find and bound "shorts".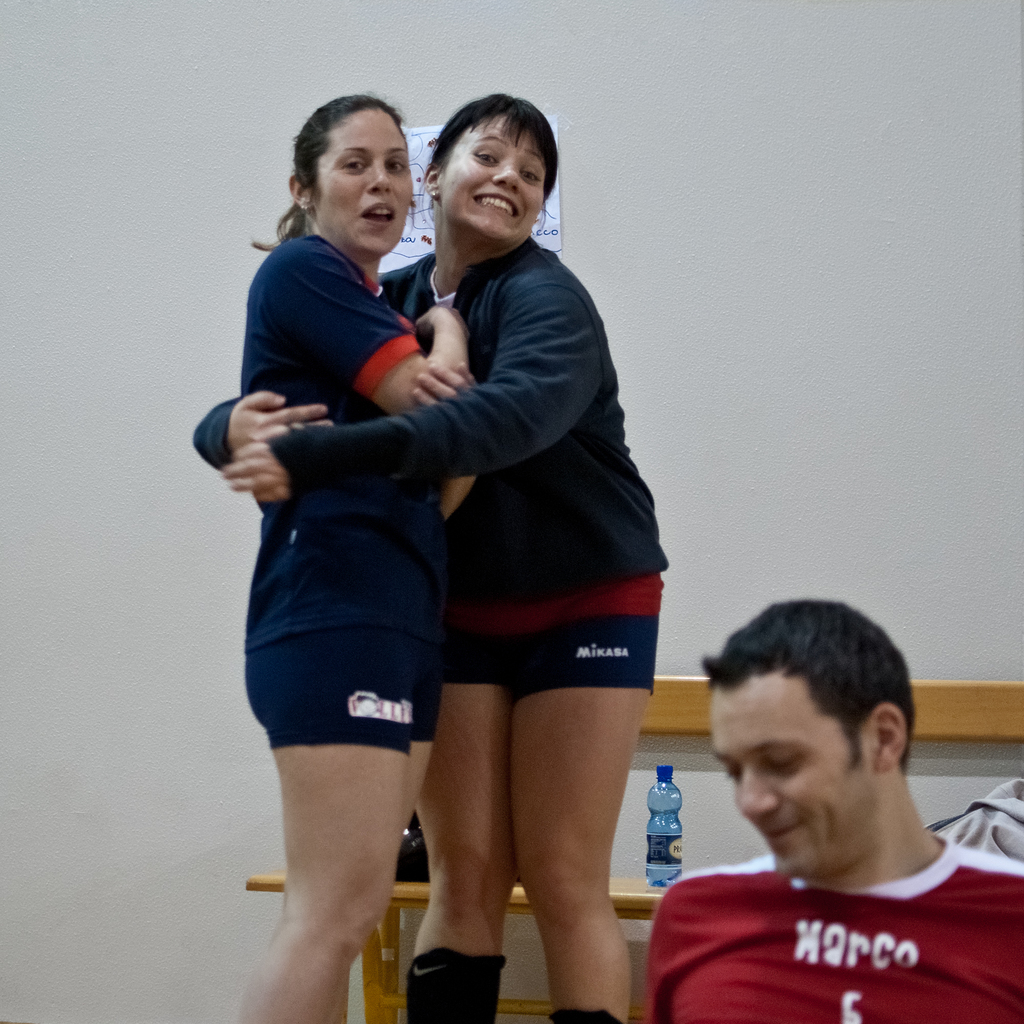
Bound: select_region(438, 560, 660, 709).
